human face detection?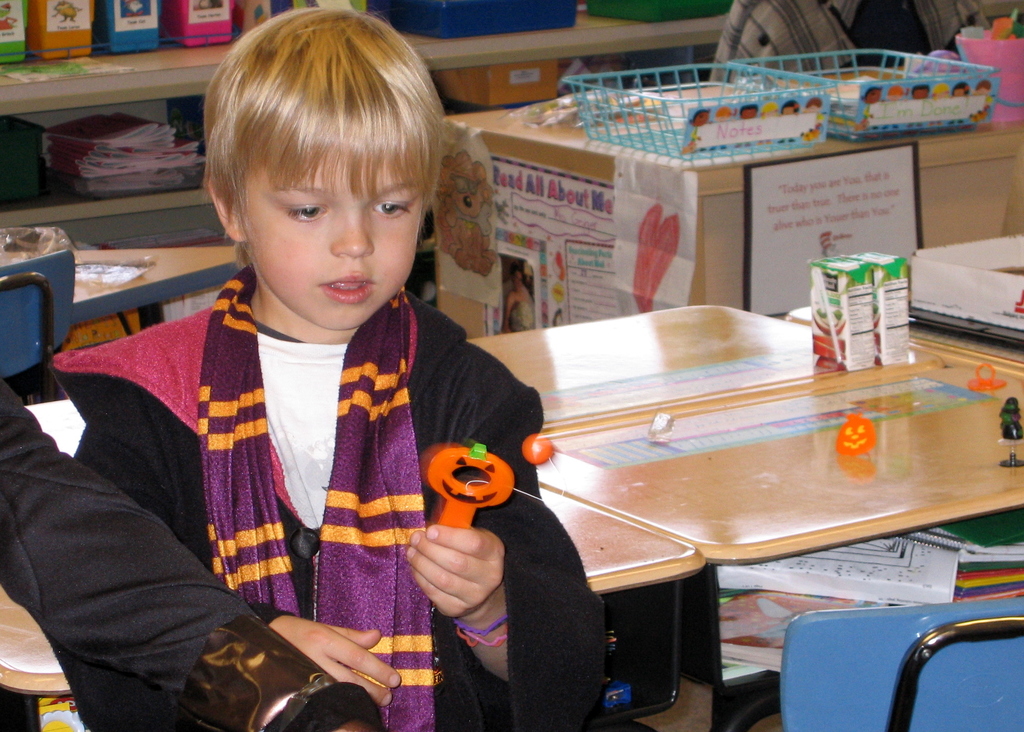
pyautogui.locateOnScreen(246, 147, 414, 330)
